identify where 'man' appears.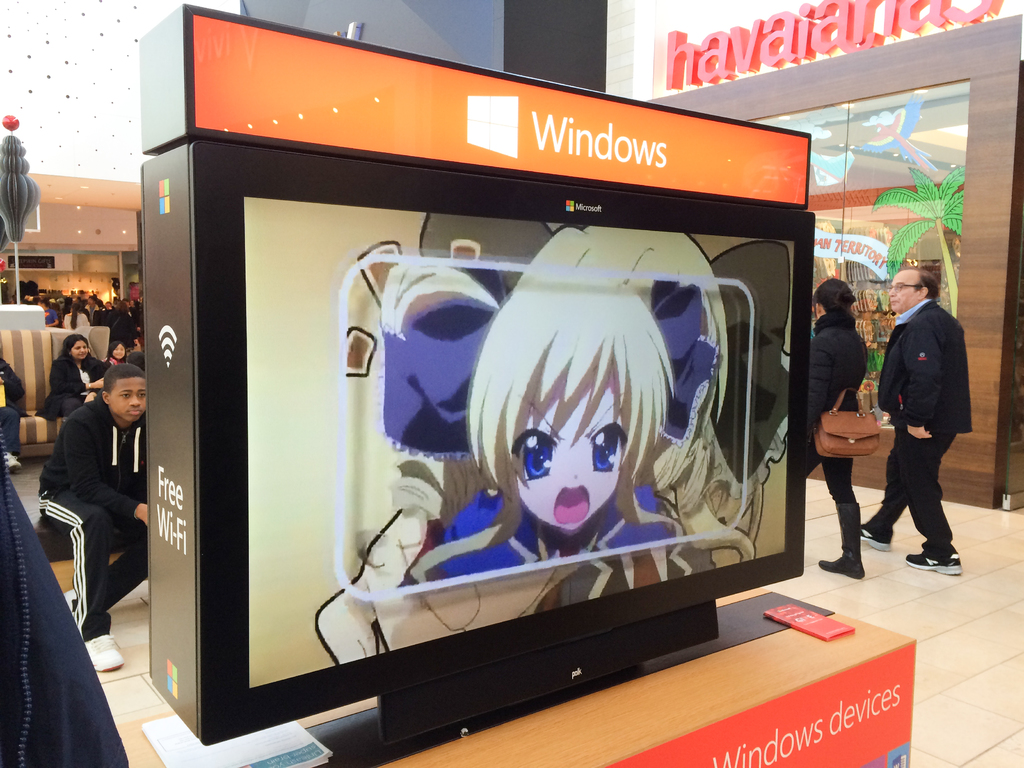
Appears at region(102, 300, 111, 319).
